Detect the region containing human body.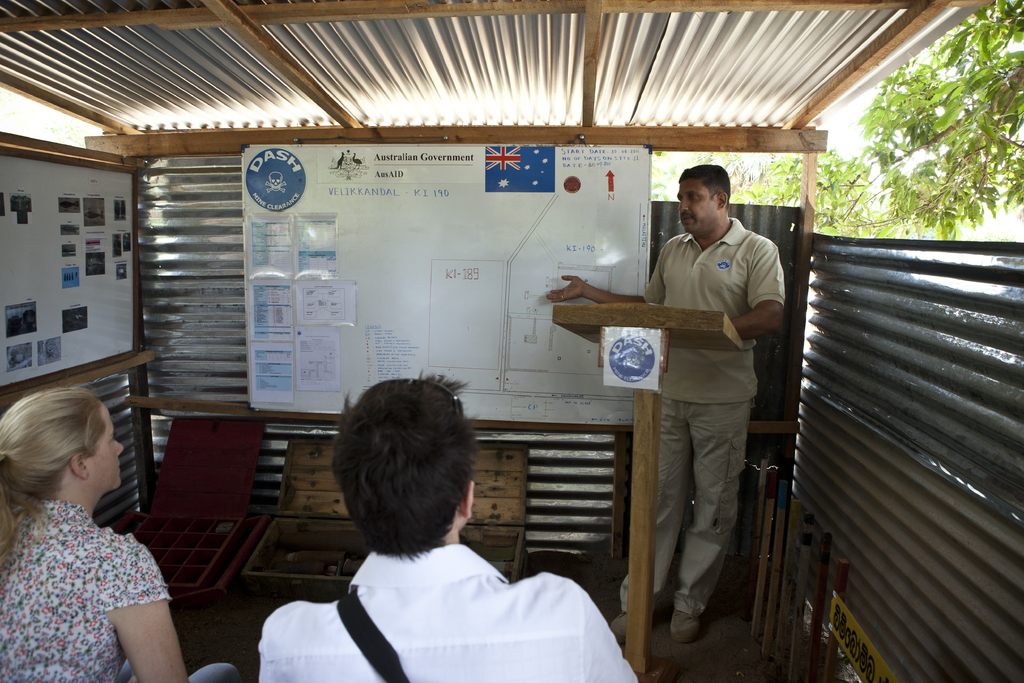
546:160:790:645.
